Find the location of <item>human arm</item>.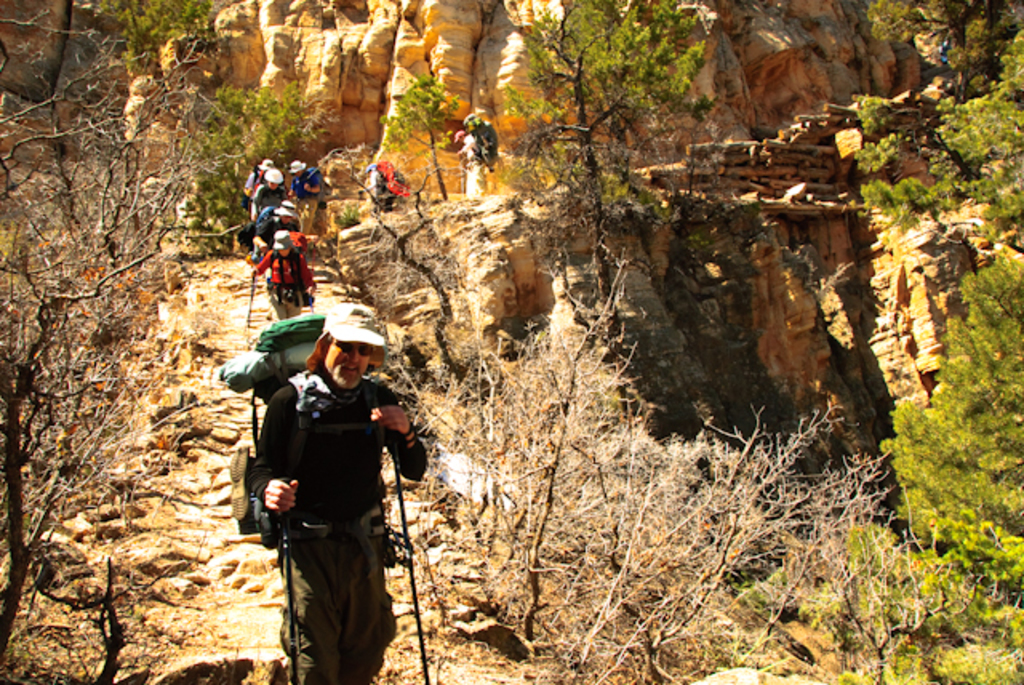
Location: 307 179 317 192.
